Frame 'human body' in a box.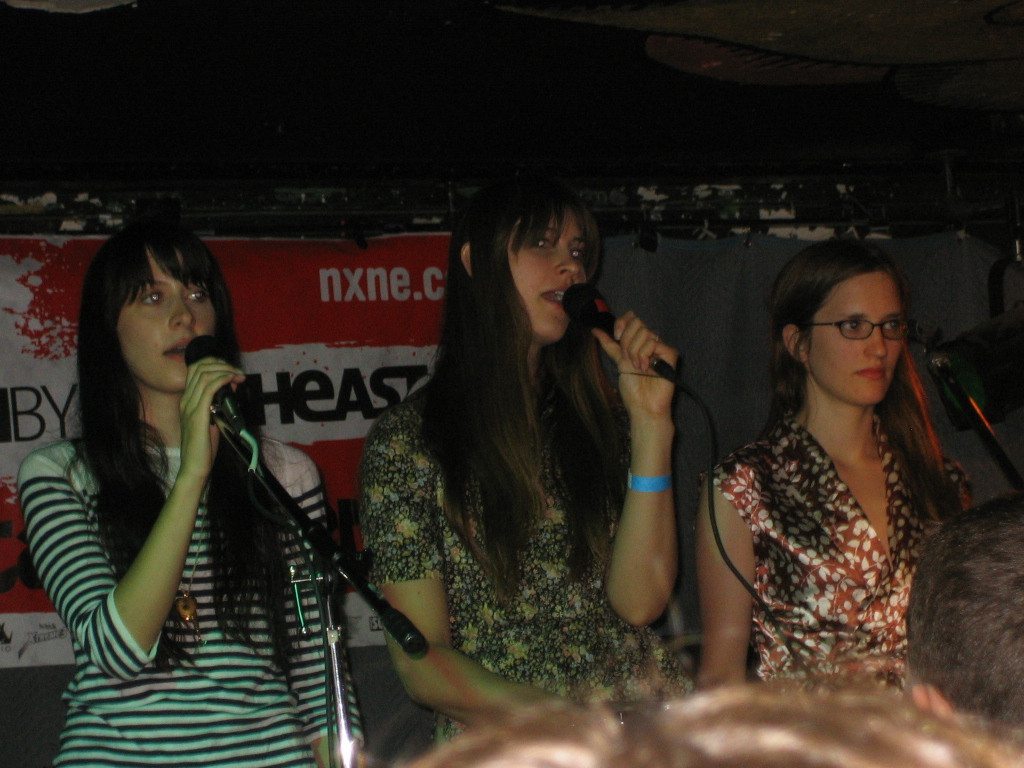
<box>703,235,967,683</box>.
